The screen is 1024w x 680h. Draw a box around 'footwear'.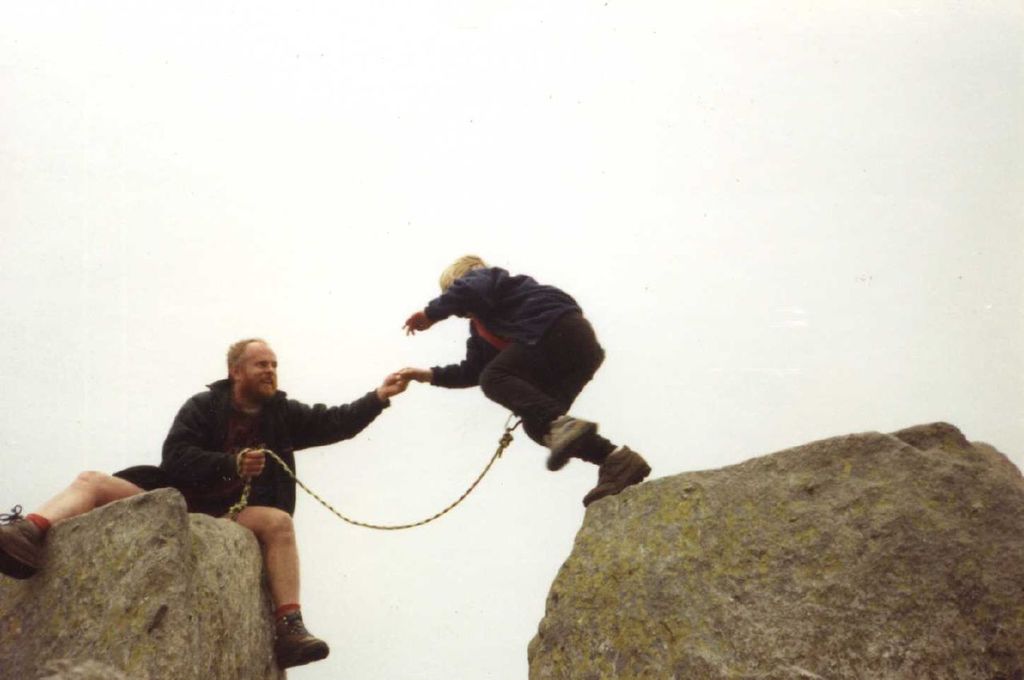
Rect(278, 606, 332, 669).
